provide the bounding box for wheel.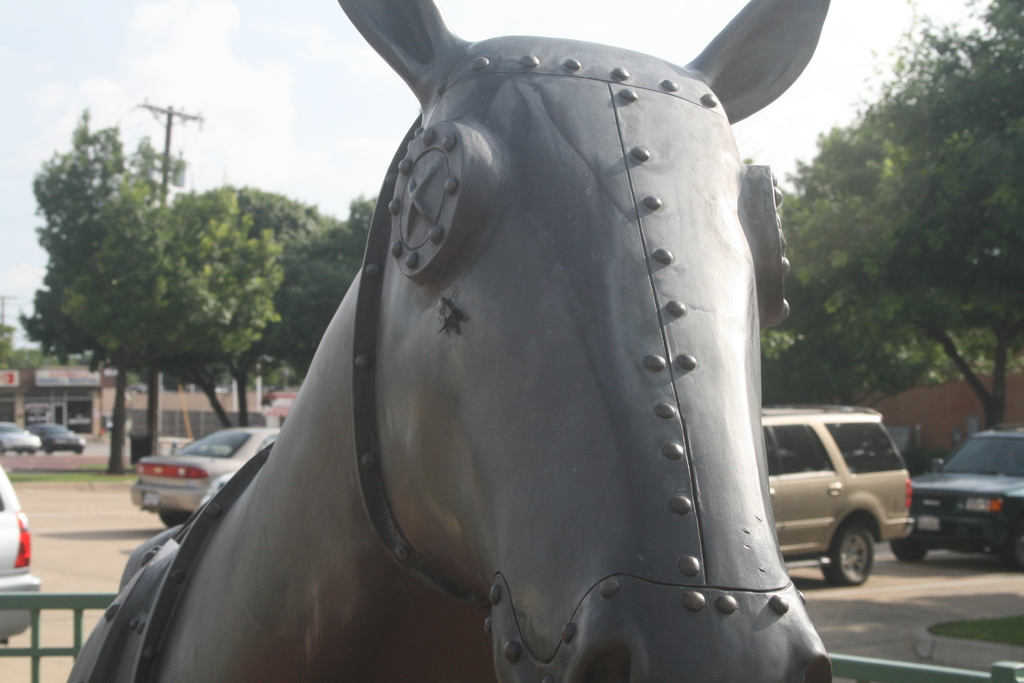
1006/525/1021/572.
